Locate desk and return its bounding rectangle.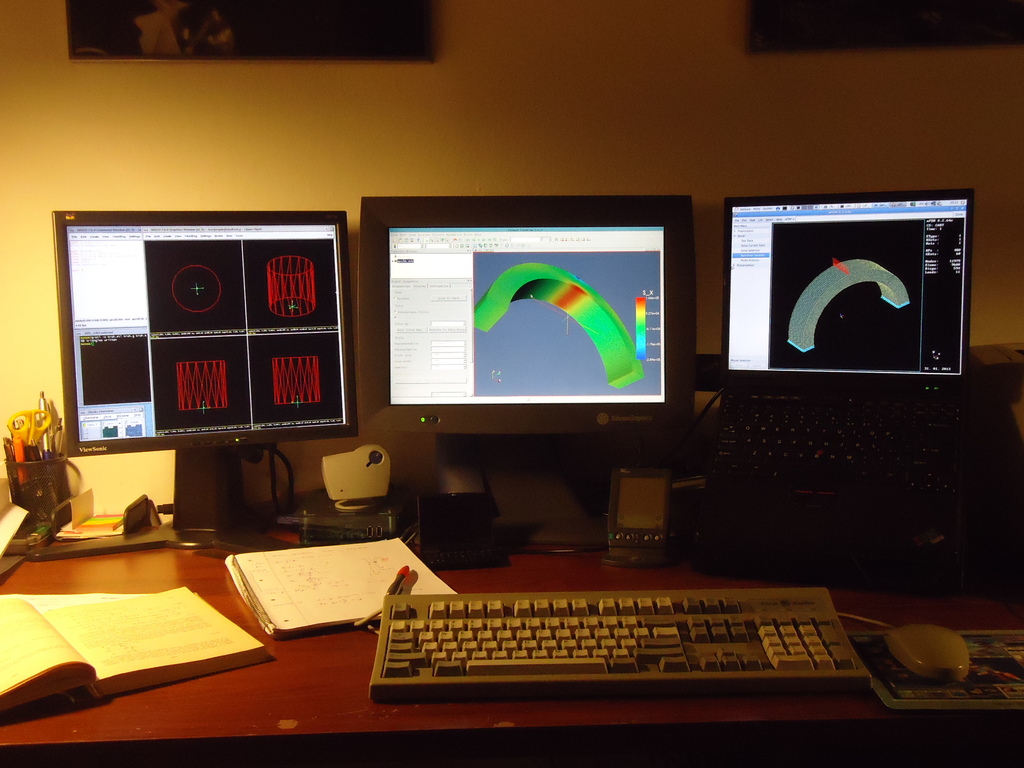
(0,523,1023,767).
